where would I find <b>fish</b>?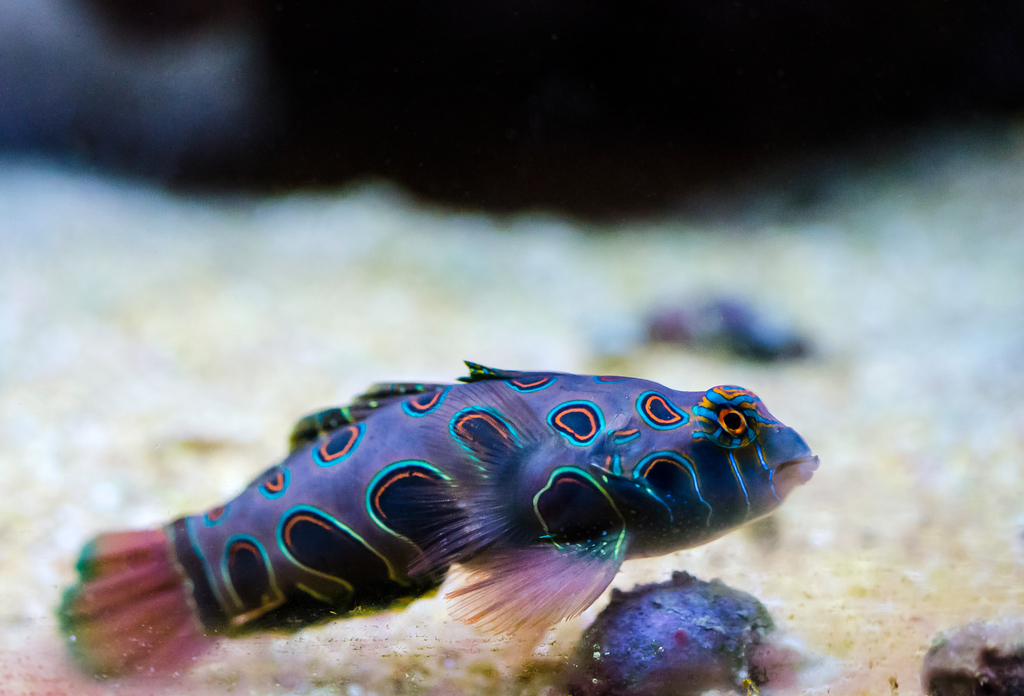
At [570, 558, 772, 695].
